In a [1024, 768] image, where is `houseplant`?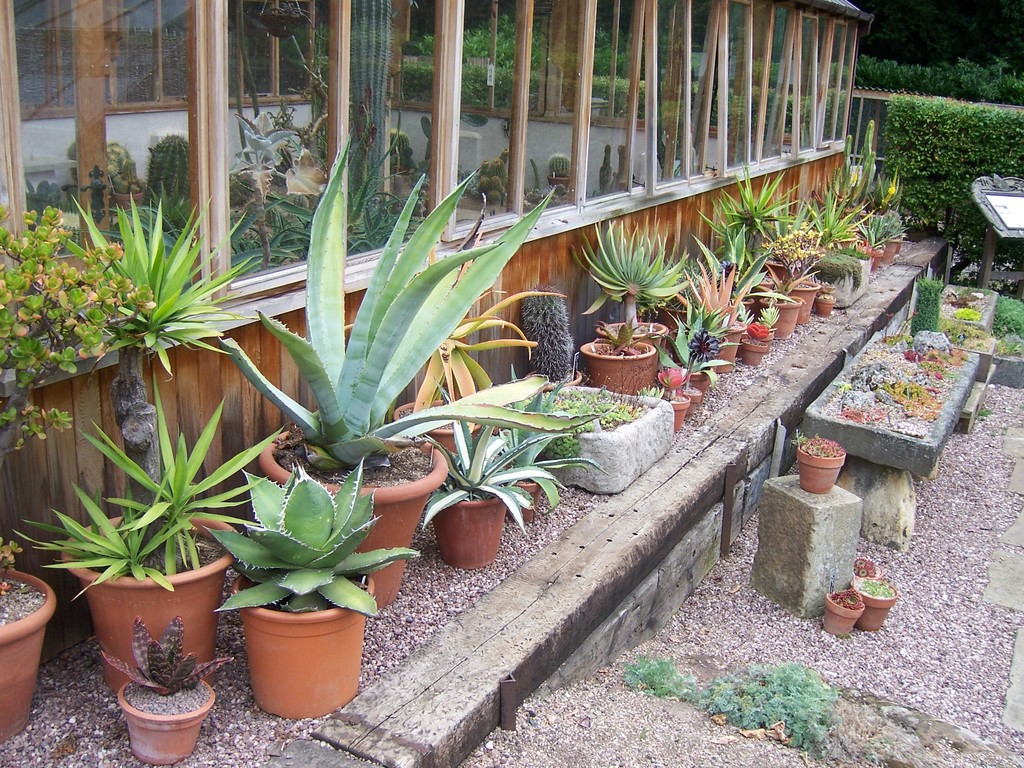
<bbox>133, 119, 187, 234</bbox>.
